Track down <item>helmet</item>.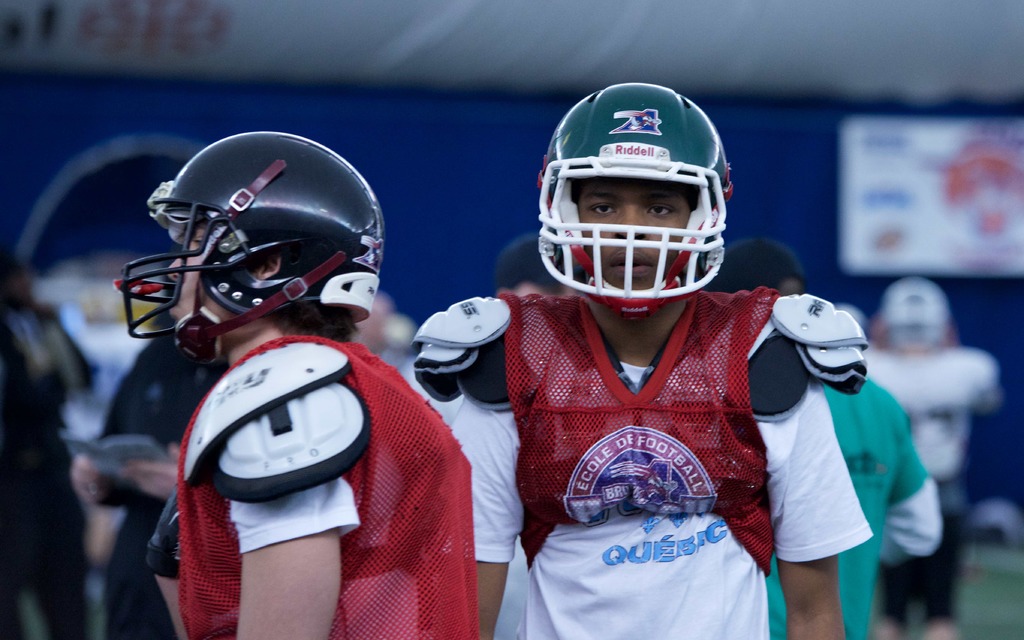
Tracked to [x1=537, y1=77, x2=731, y2=319].
